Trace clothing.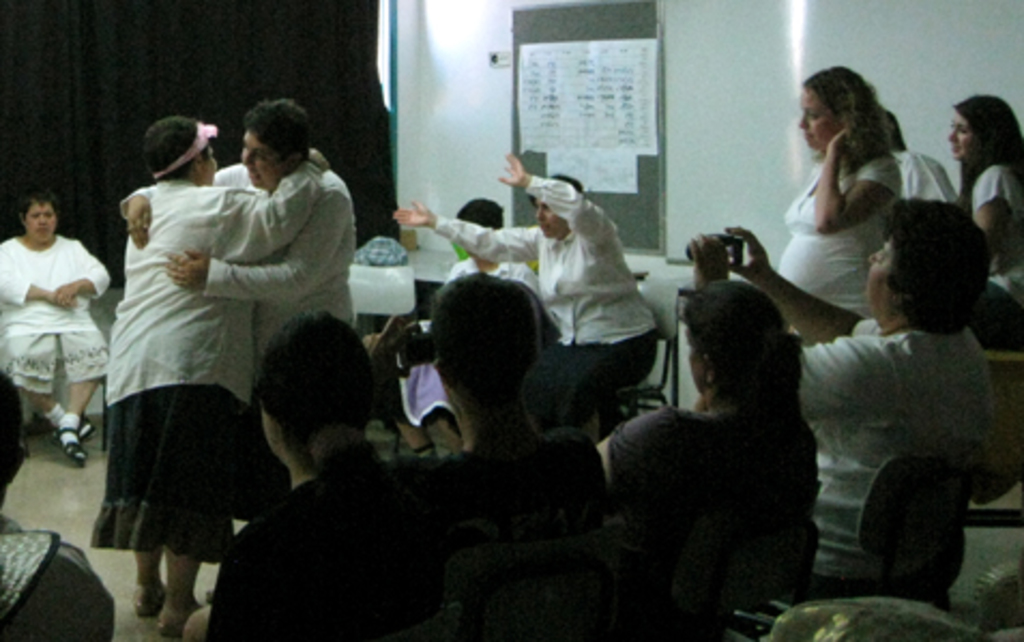
Traced to select_region(215, 462, 434, 640).
